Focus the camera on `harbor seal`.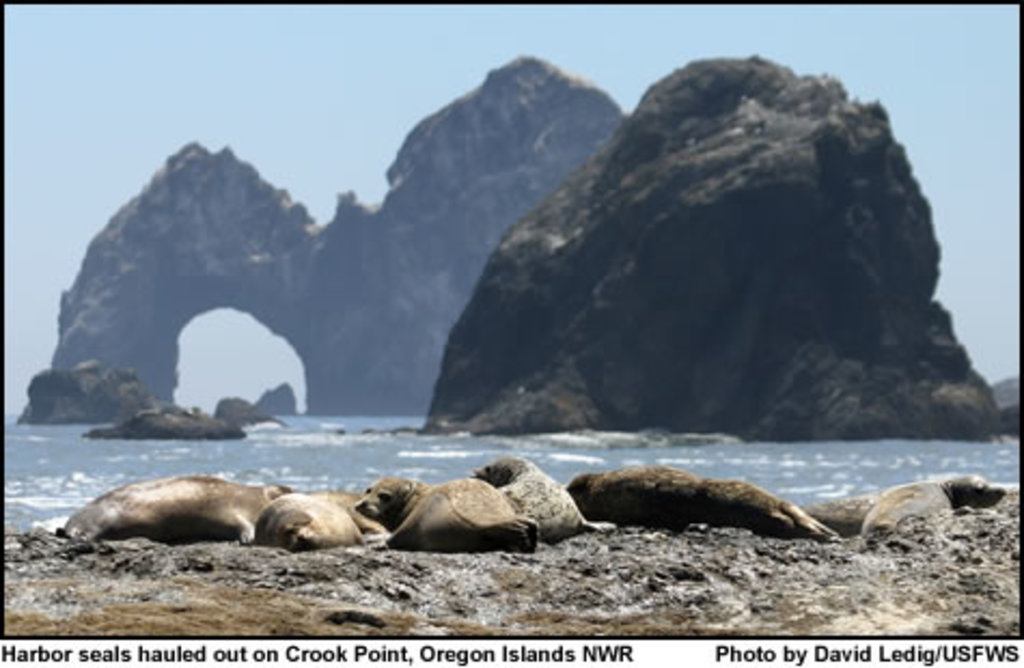
Focus region: x1=860 y1=476 x2=1007 y2=543.
